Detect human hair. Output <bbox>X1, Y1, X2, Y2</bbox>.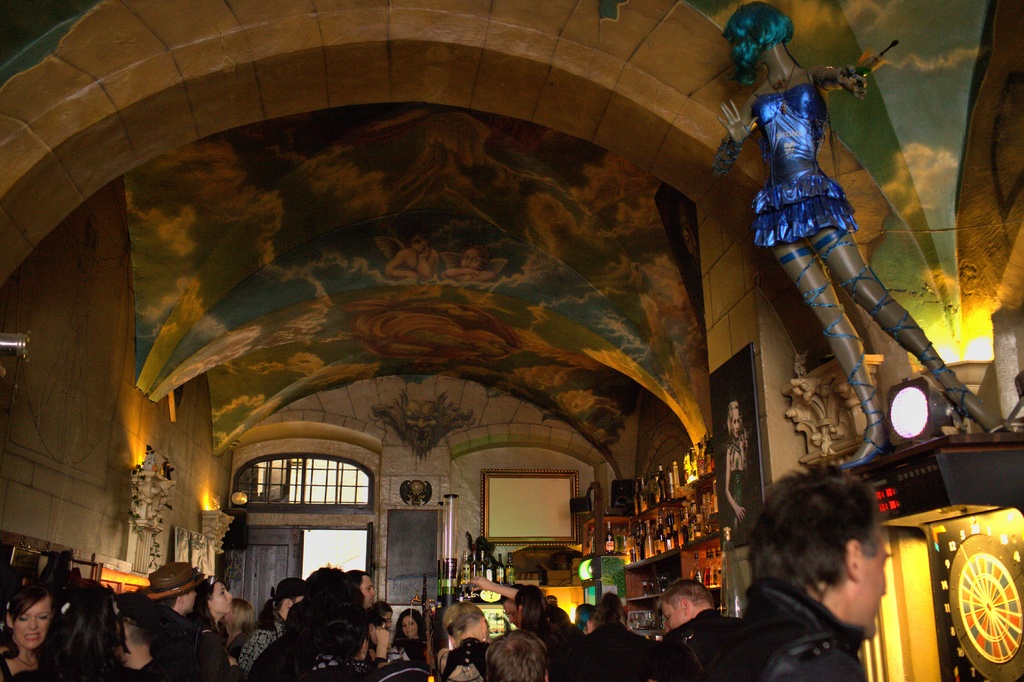
<bbox>314, 601, 373, 656</bbox>.
